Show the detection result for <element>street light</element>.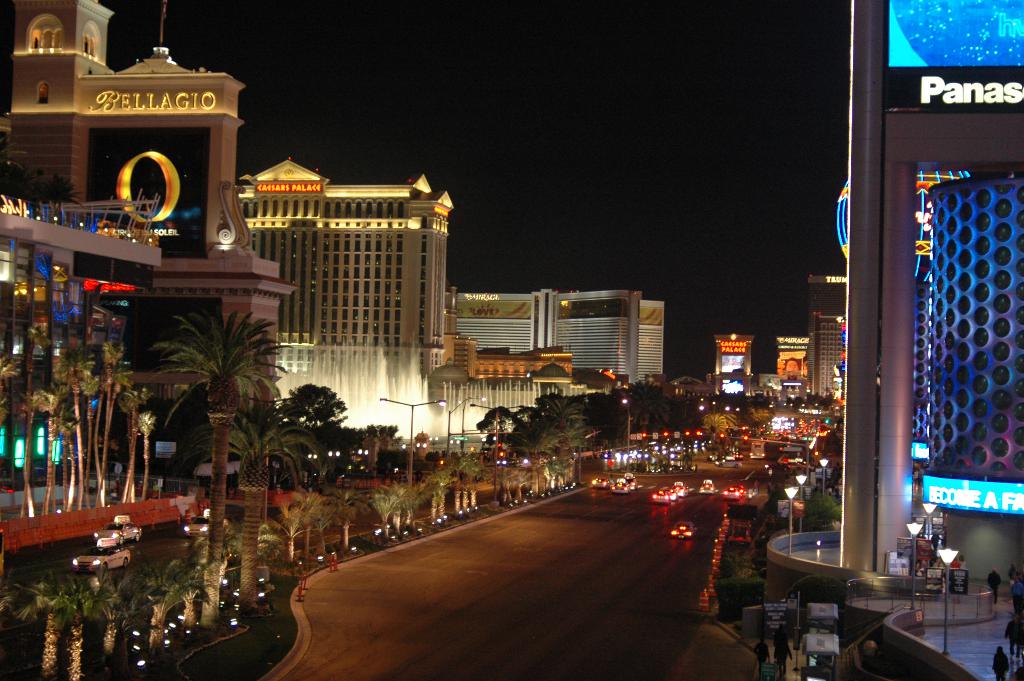
detection(935, 545, 954, 655).
